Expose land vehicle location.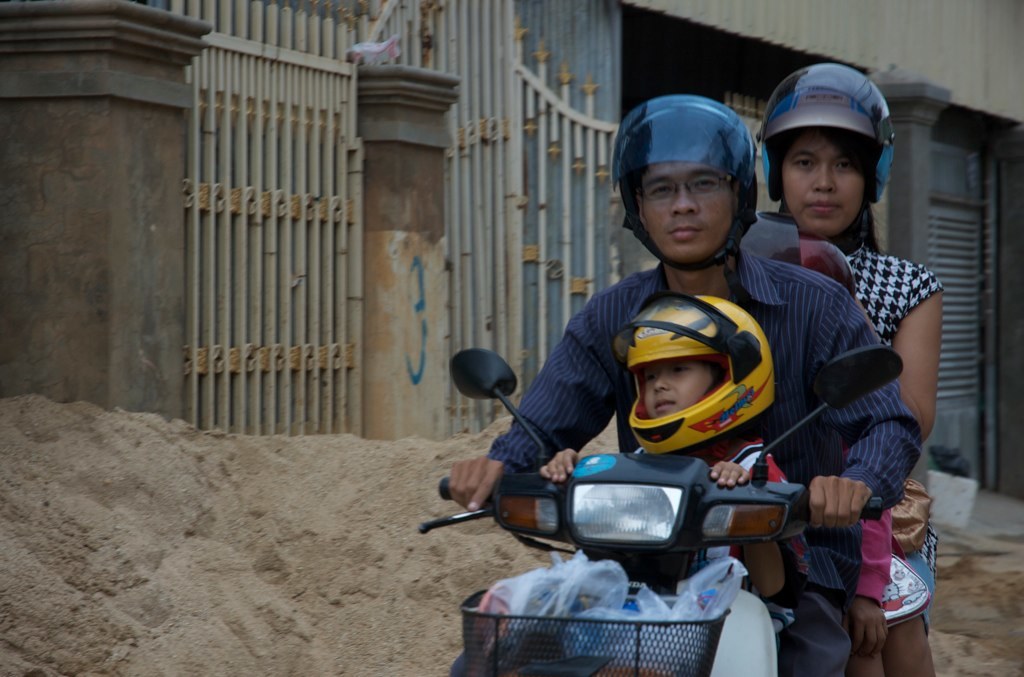
Exposed at <region>398, 291, 935, 667</region>.
